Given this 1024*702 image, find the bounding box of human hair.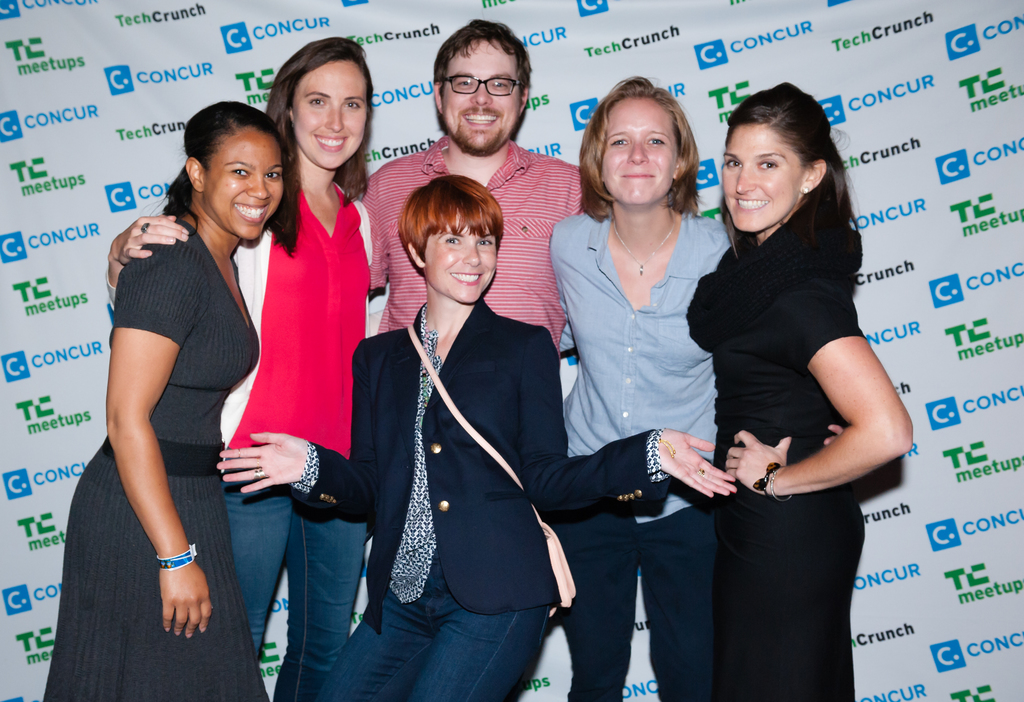
box=[719, 80, 858, 264].
